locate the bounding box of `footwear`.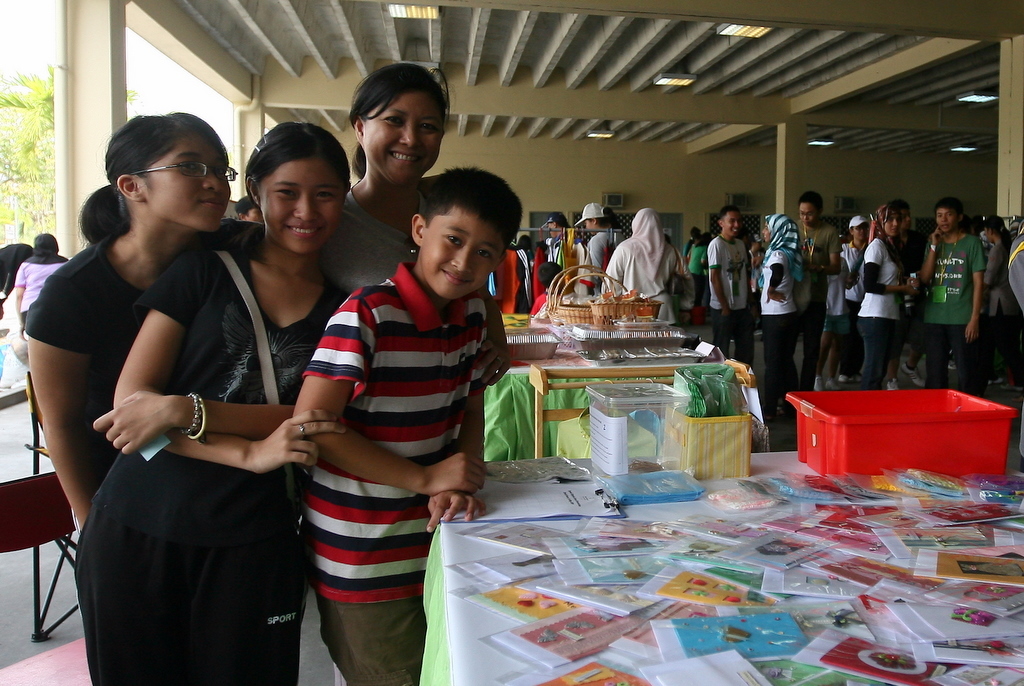
Bounding box: x1=823, y1=377, x2=839, y2=393.
